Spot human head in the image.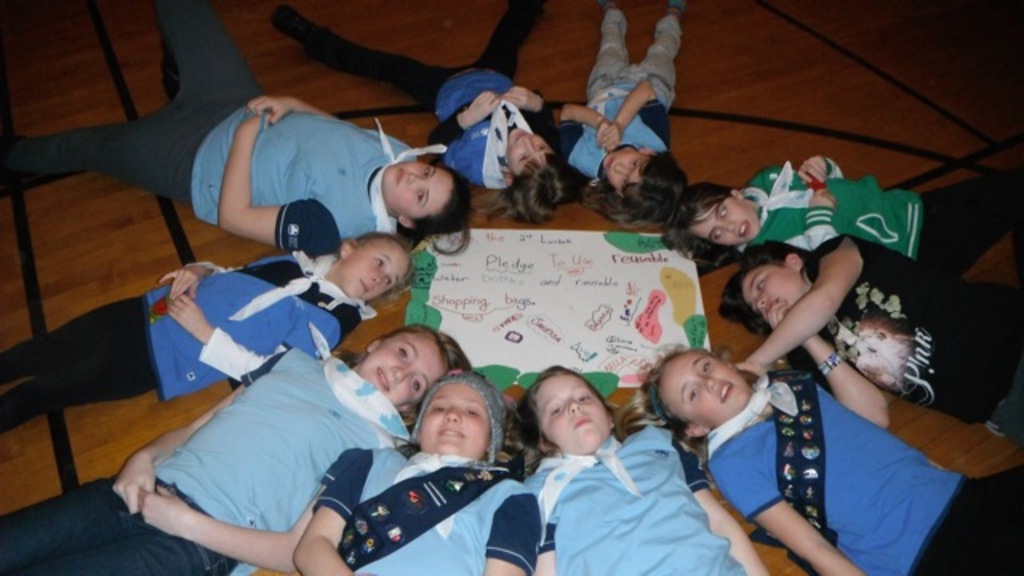
human head found at (406,373,514,454).
